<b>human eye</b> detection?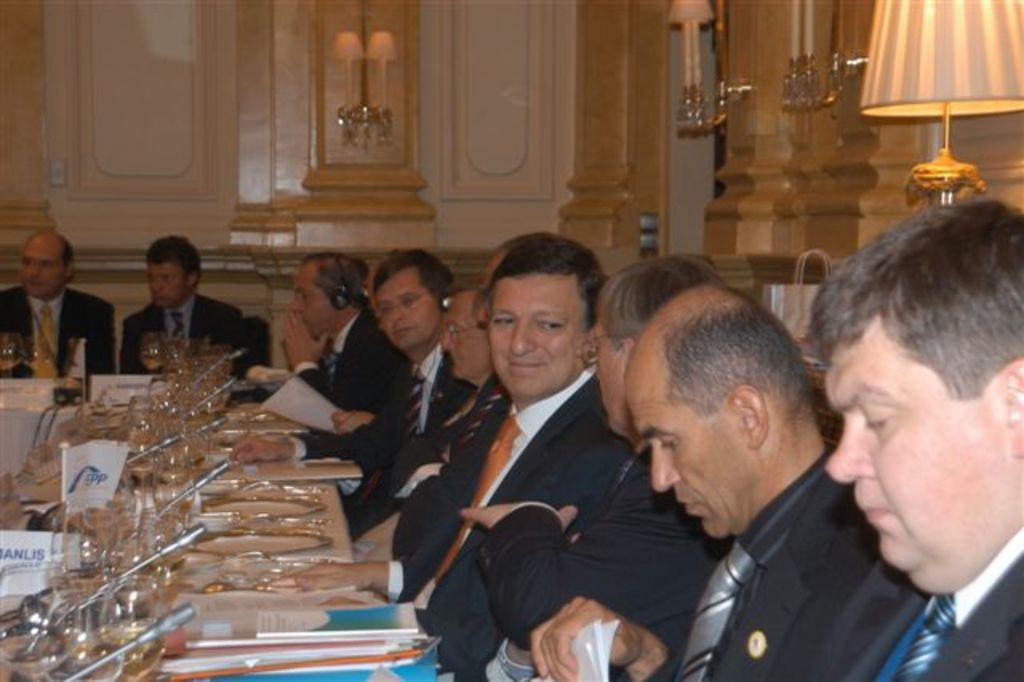
crop(403, 293, 419, 307)
